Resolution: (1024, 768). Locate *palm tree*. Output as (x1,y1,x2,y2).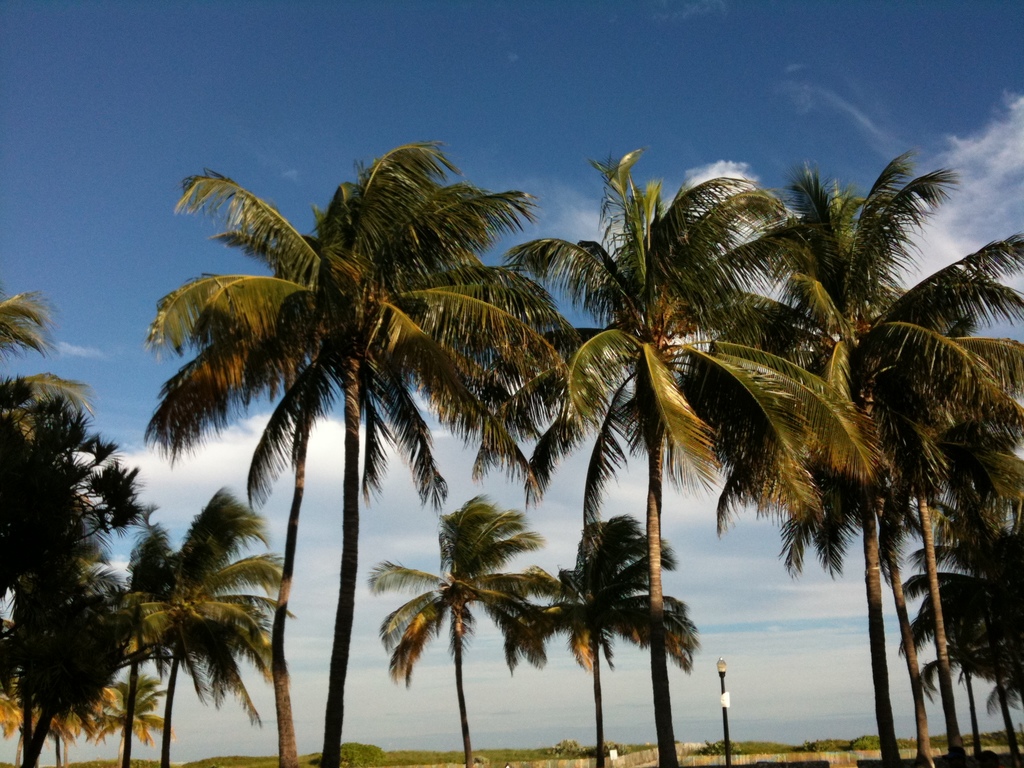
(781,274,955,740).
